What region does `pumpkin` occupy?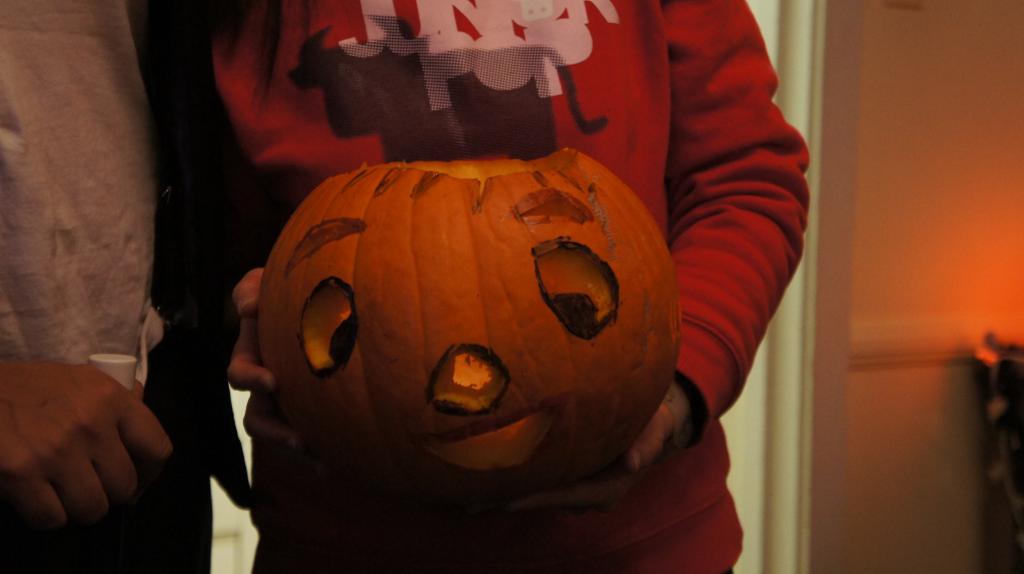
257,145,680,505.
